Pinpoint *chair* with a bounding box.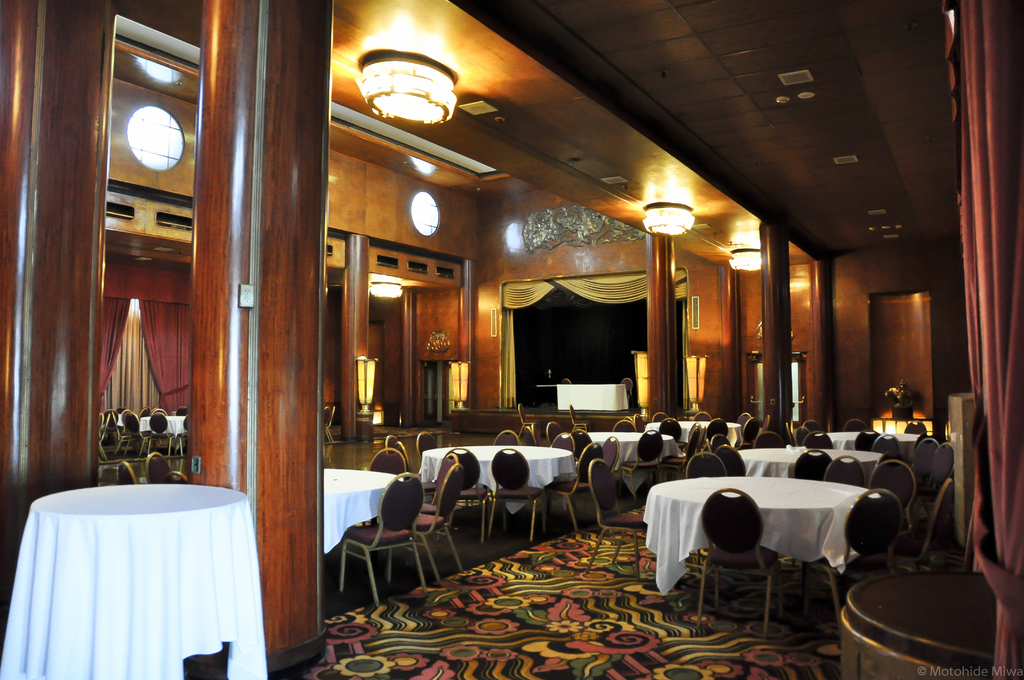
<box>693,487,783,638</box>.
